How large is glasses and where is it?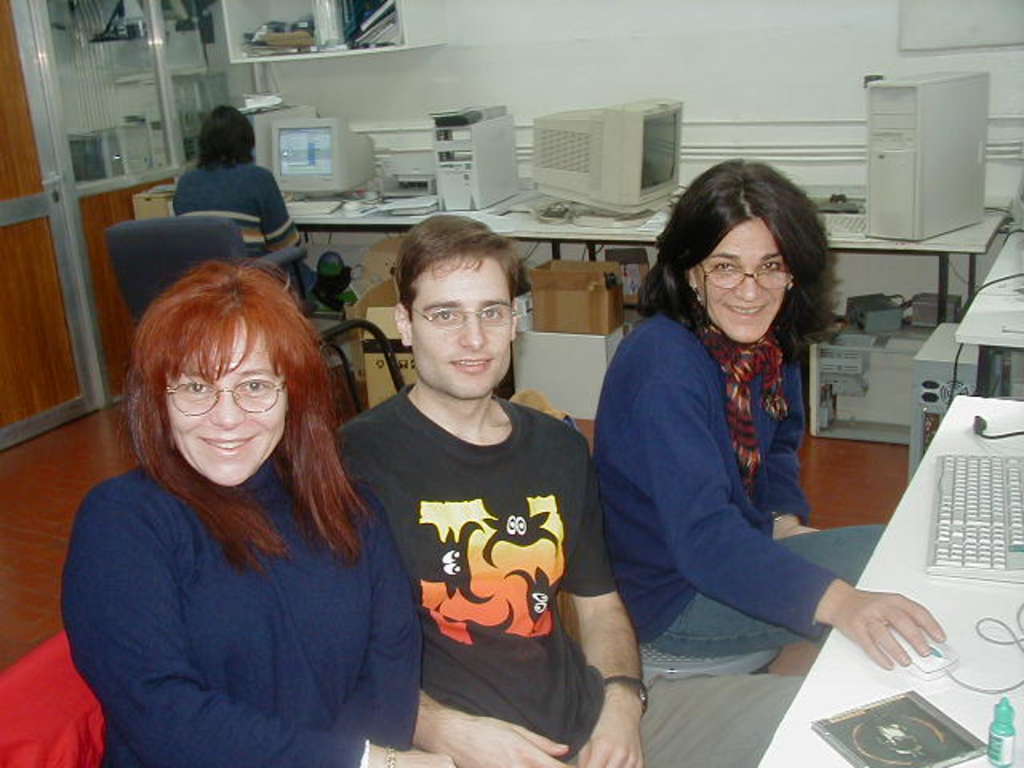
Bounding box: {"x1": 693, "y1": 261, "x2": 795, "y2": 309}.
